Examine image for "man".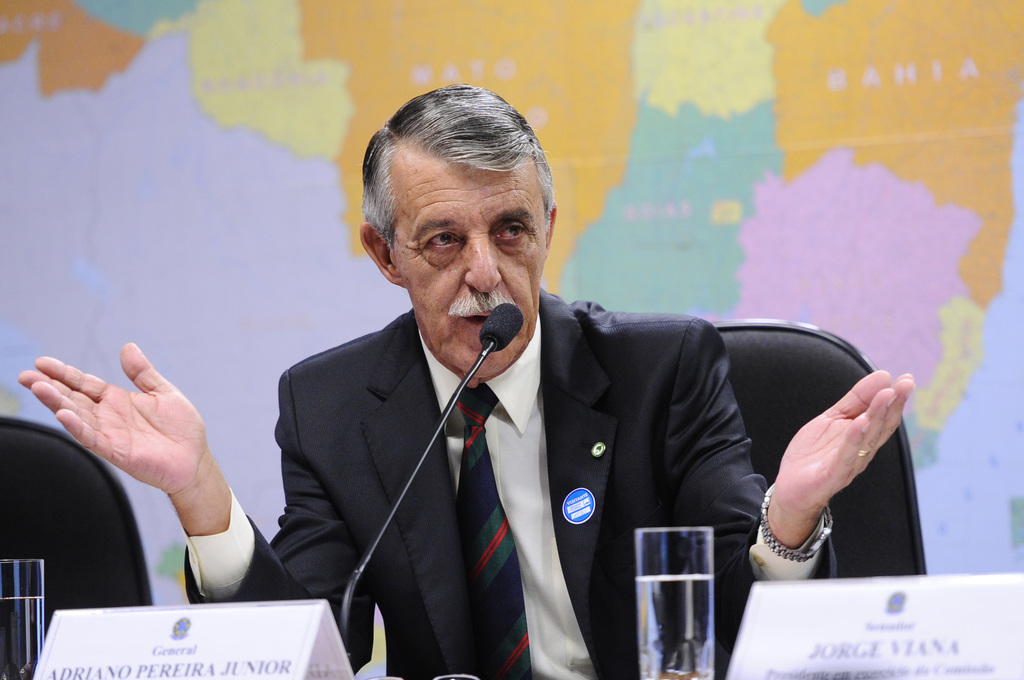
Examination result: pyautogui.locateOnScreen(19, 83, 913, 677).
